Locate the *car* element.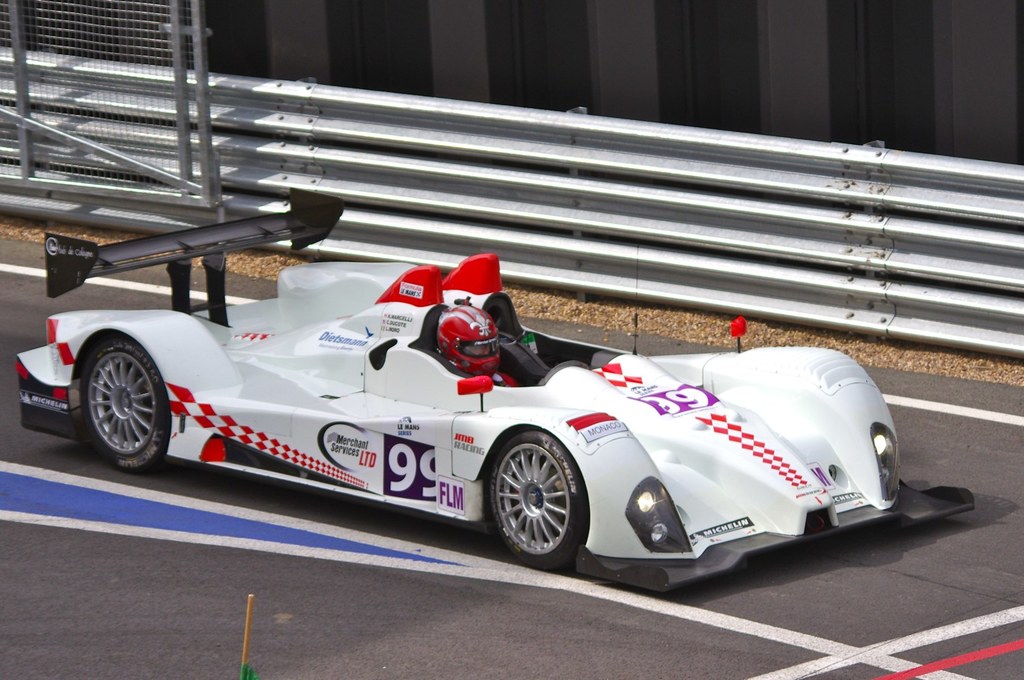
Element bbox: Rect(38, 262, 933, 581).
